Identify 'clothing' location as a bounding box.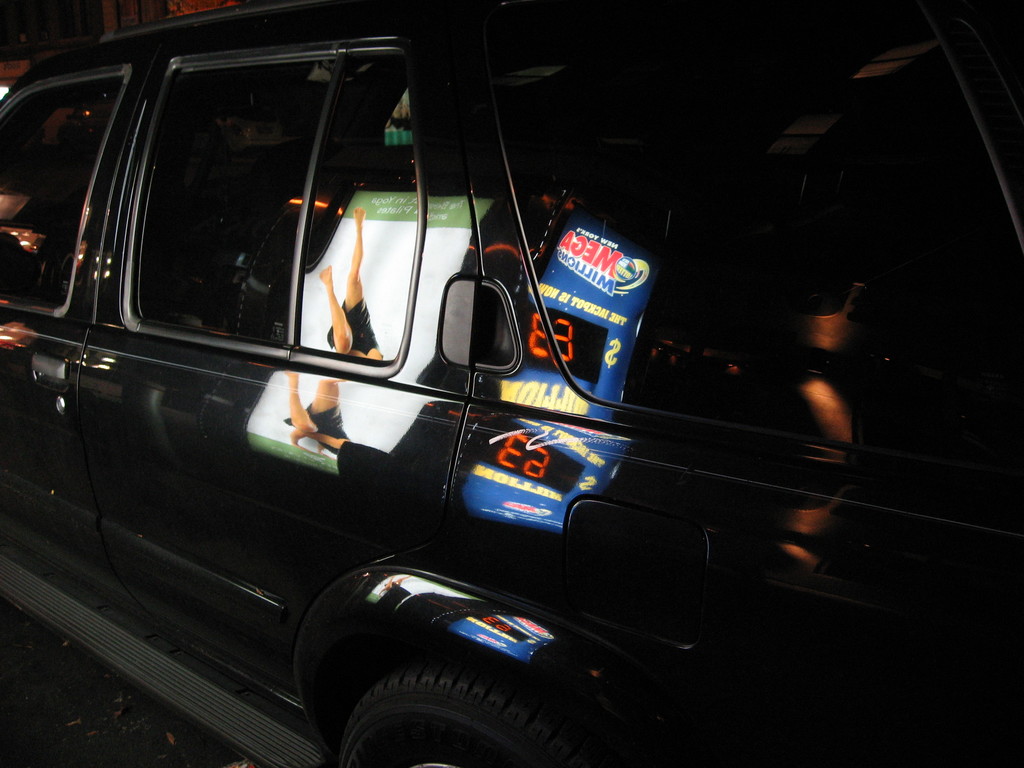
rect(326, 301, 378, 356).
